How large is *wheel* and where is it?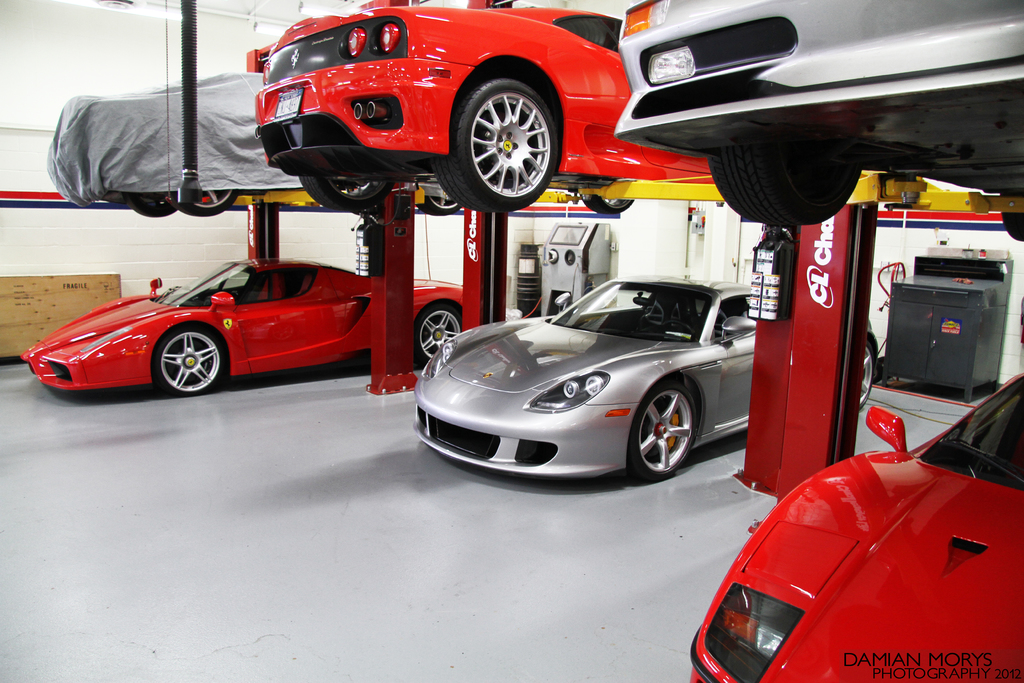
Bounding box: [left=412, top=300, right=463, bottom=363].
